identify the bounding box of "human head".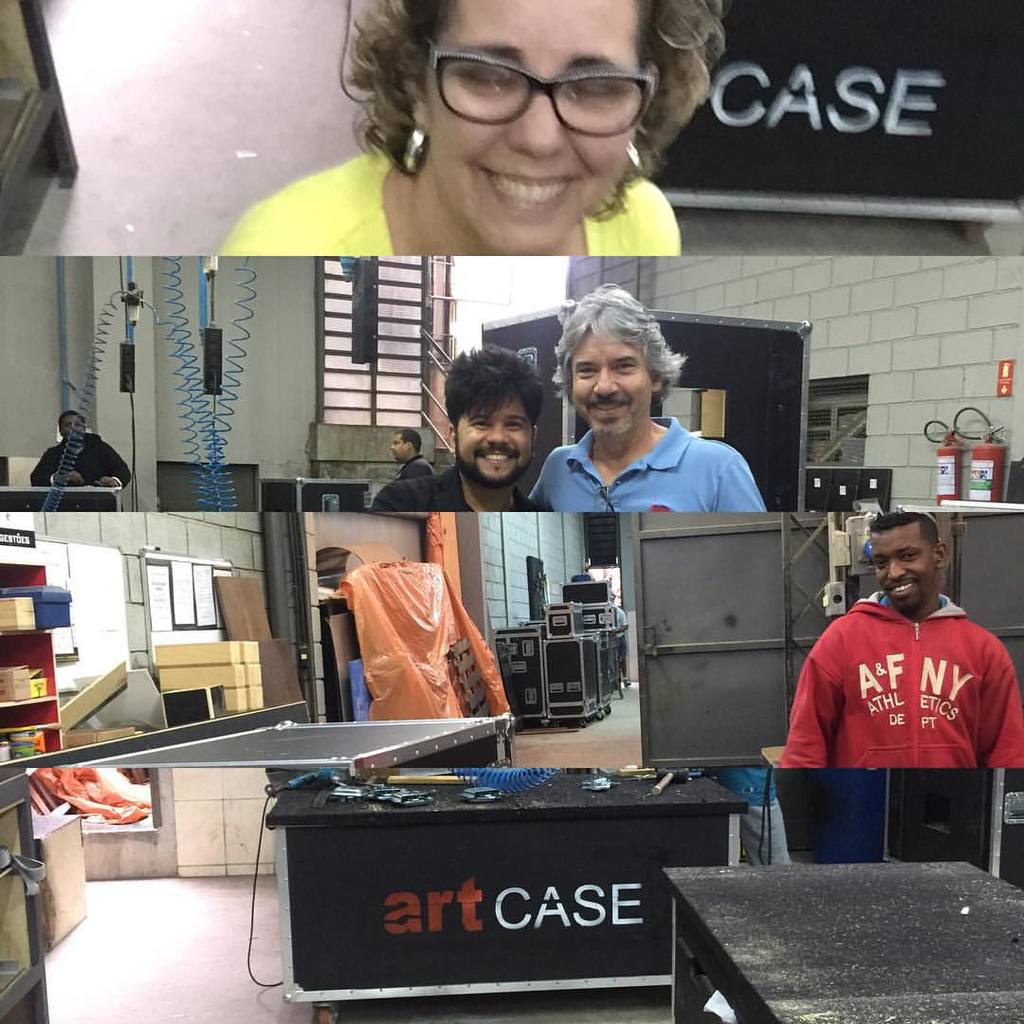
389,429,424,466.
